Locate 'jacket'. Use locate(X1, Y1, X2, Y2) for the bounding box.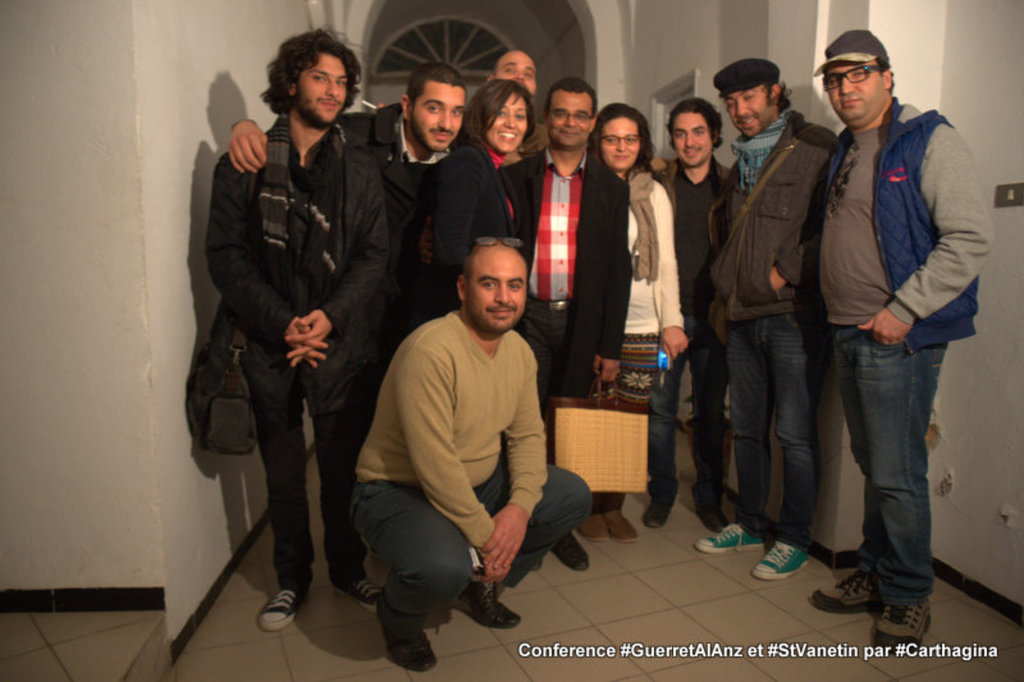
locate(718, 113, 838, 321).
